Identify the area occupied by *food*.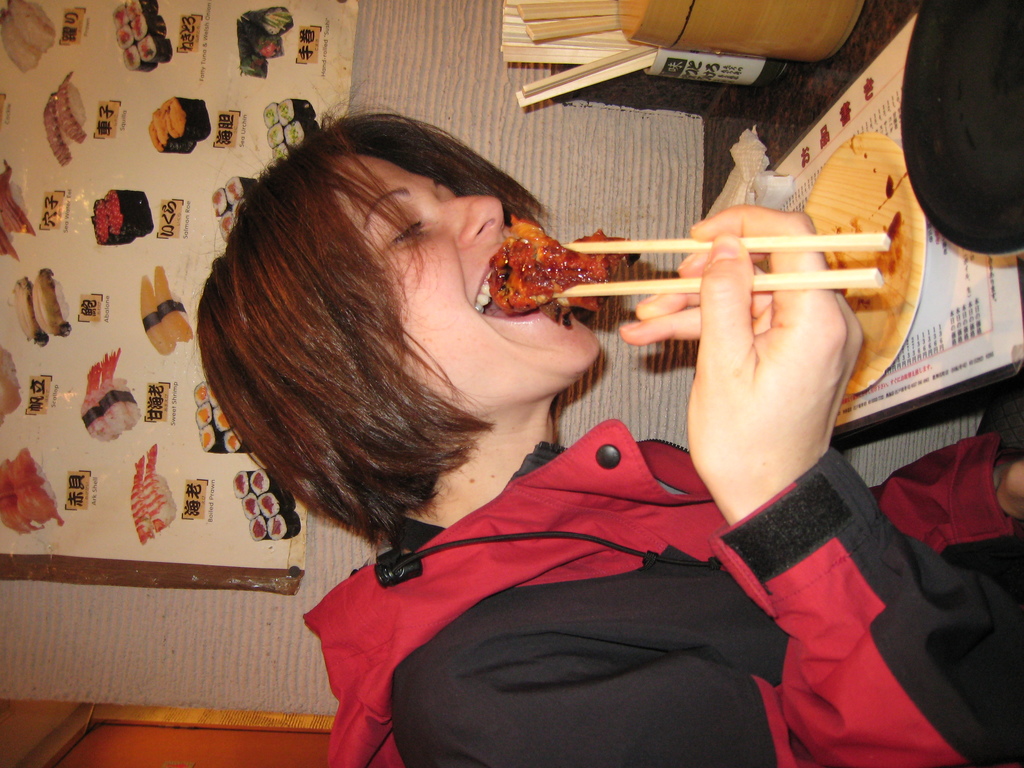
Area: region(13, 262, 72, 351).
